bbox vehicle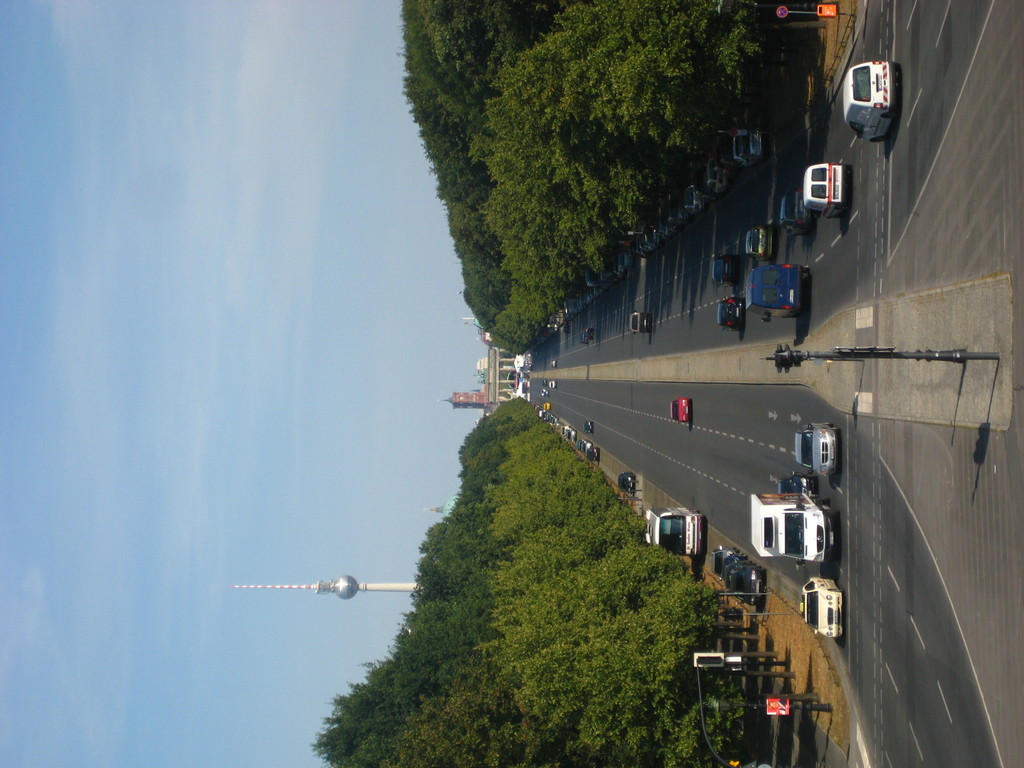
(804,159,847,217)
